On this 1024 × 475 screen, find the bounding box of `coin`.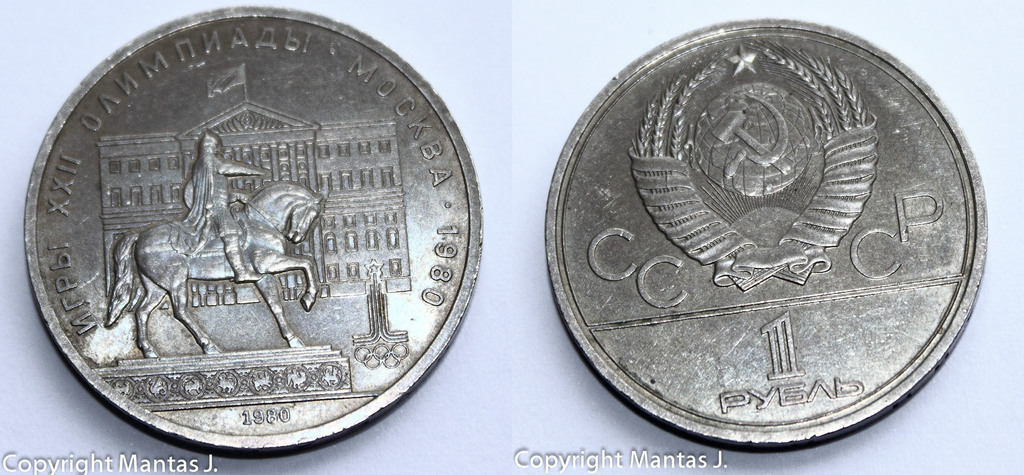
Bounding box: left=543, top=13, right=990, bottom=450.
